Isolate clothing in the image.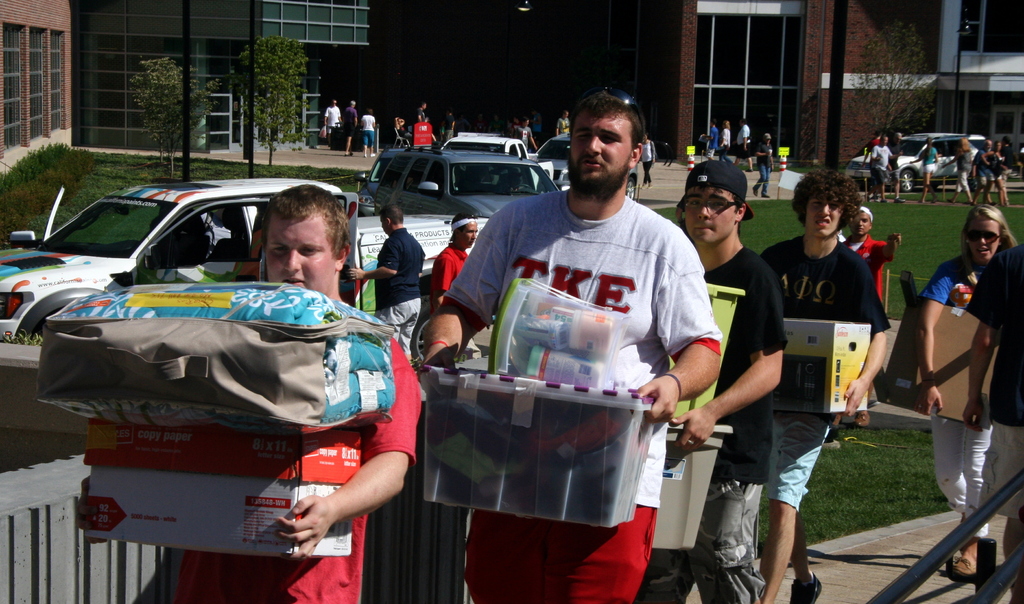
Isolated region: pyautogui.locateOnScreen(341, 108, 355, 142).
